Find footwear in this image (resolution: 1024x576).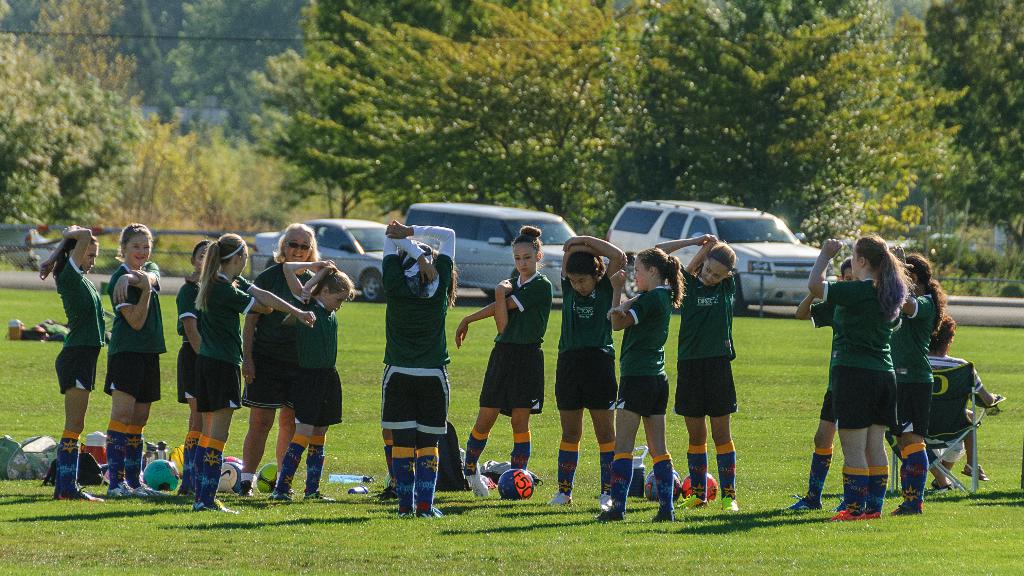
<bbox>591, 481, 616, 516</bbox>.
